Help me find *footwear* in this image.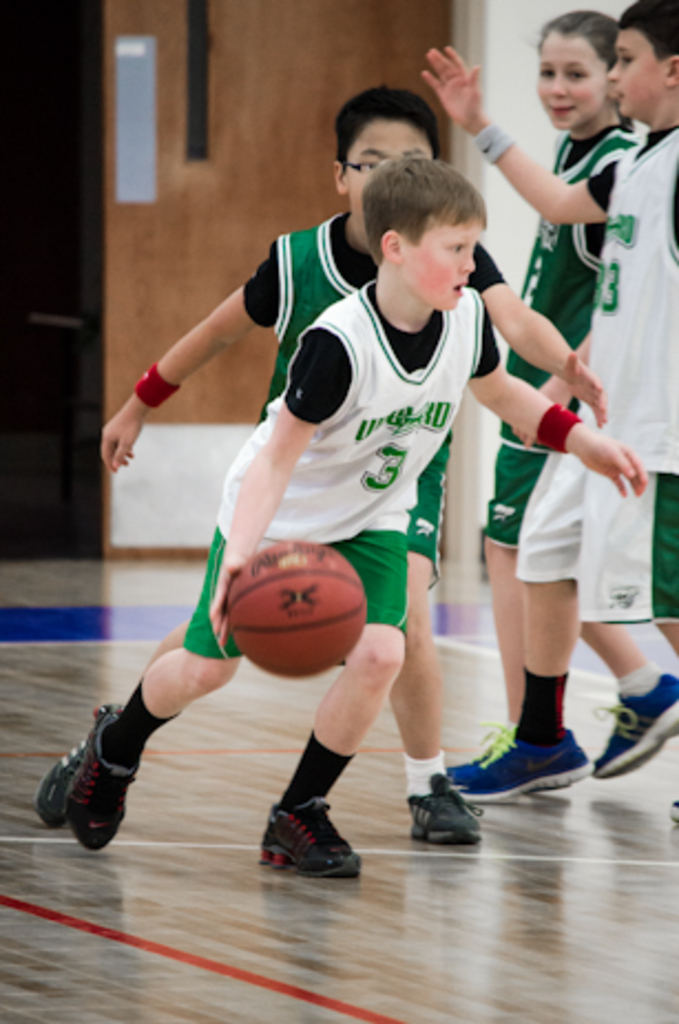
Found it: (33, 710, 108, 823).
